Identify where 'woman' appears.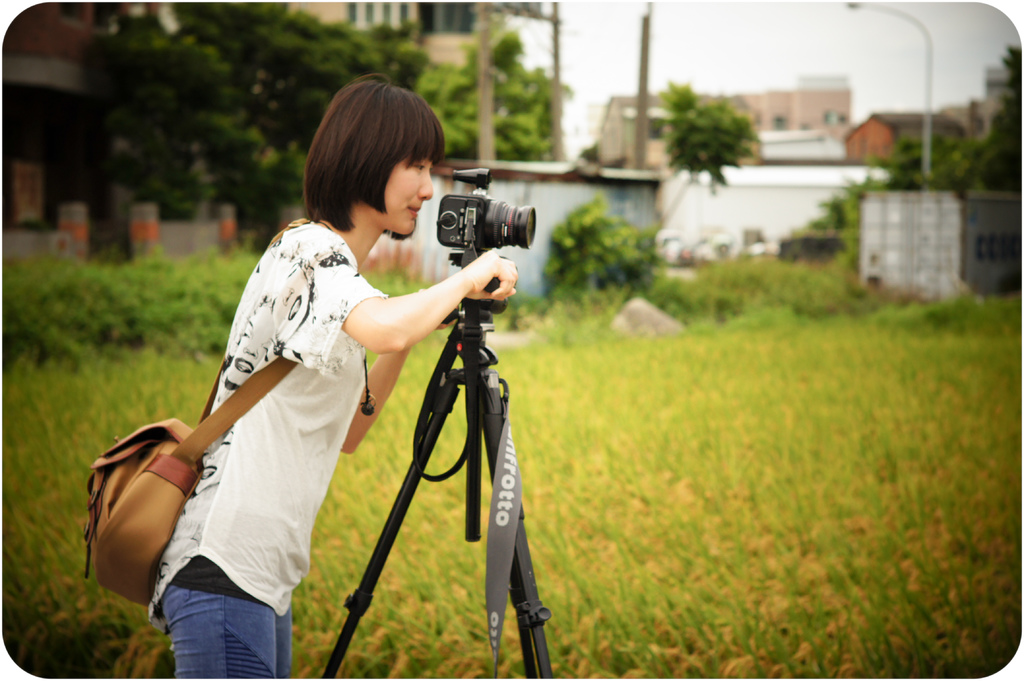
Appears at box(140, 68, 519, 679).
